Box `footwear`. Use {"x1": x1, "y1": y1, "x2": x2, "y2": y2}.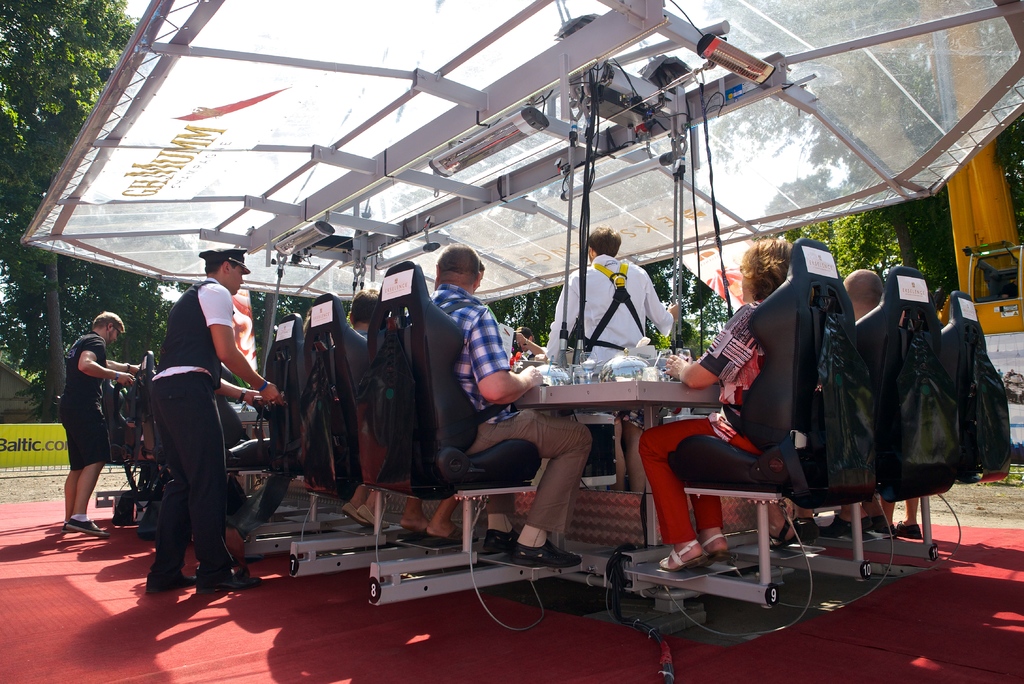
{"x1": 894, "y1": 515, "x2": 925, "y2": 537}.
